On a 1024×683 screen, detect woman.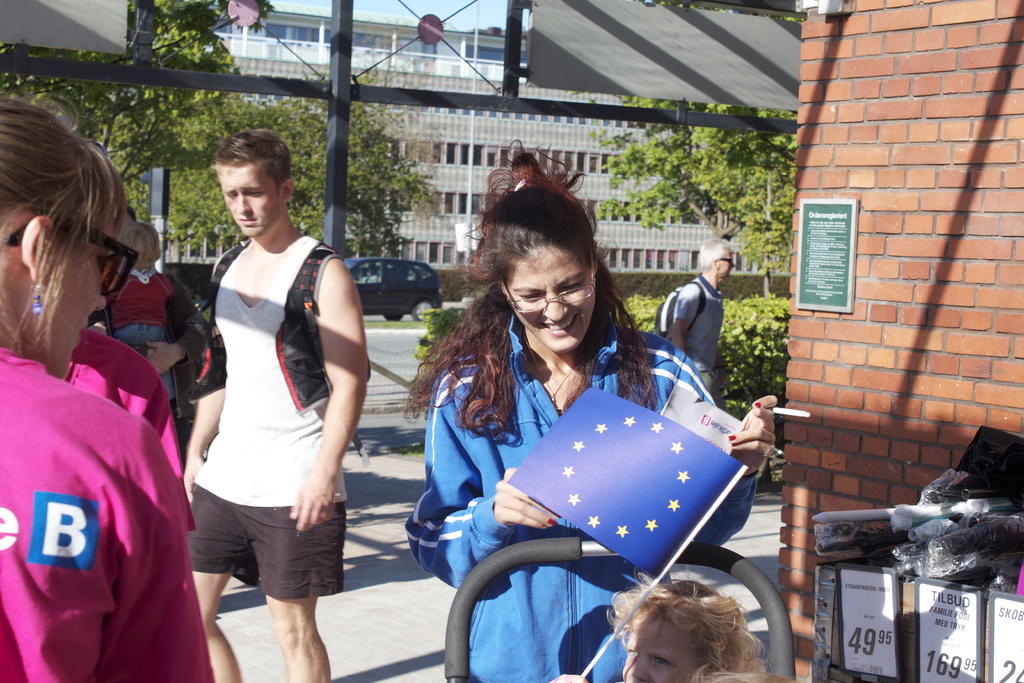
box=[580, 536, 794, 682].
